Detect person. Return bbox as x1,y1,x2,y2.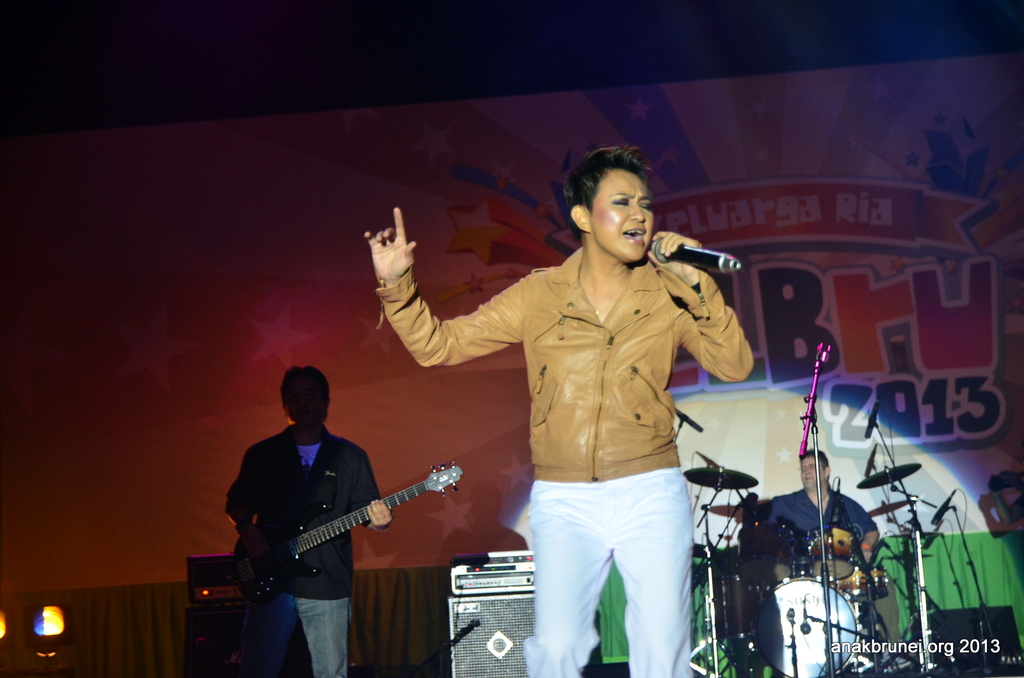
225,370,401,677.
